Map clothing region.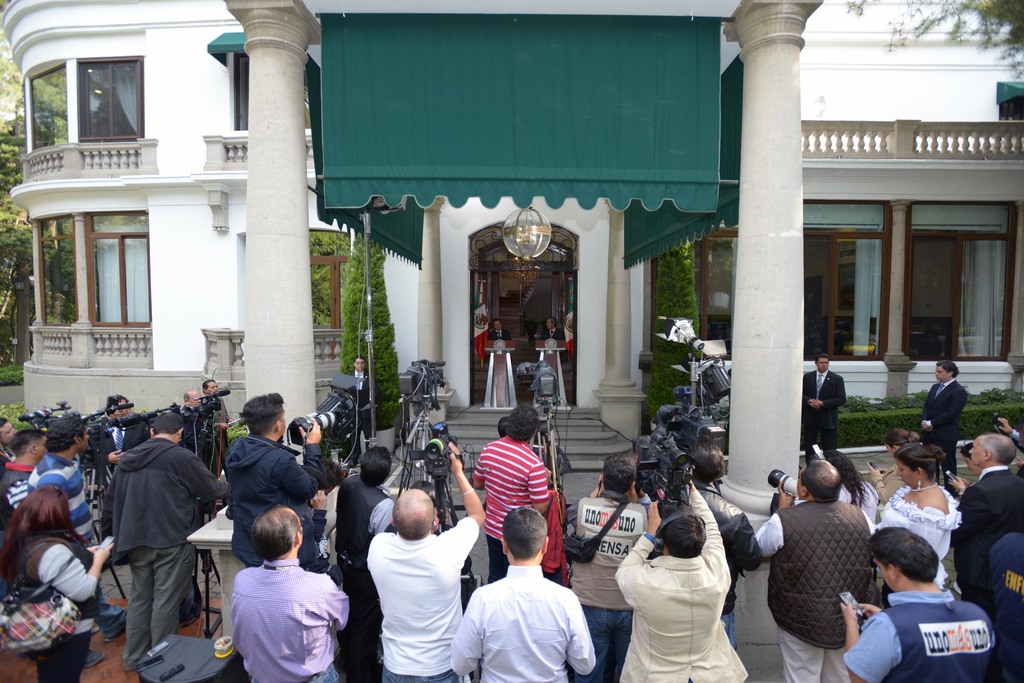
Mapped to rect(127, 545, 191, 666).
